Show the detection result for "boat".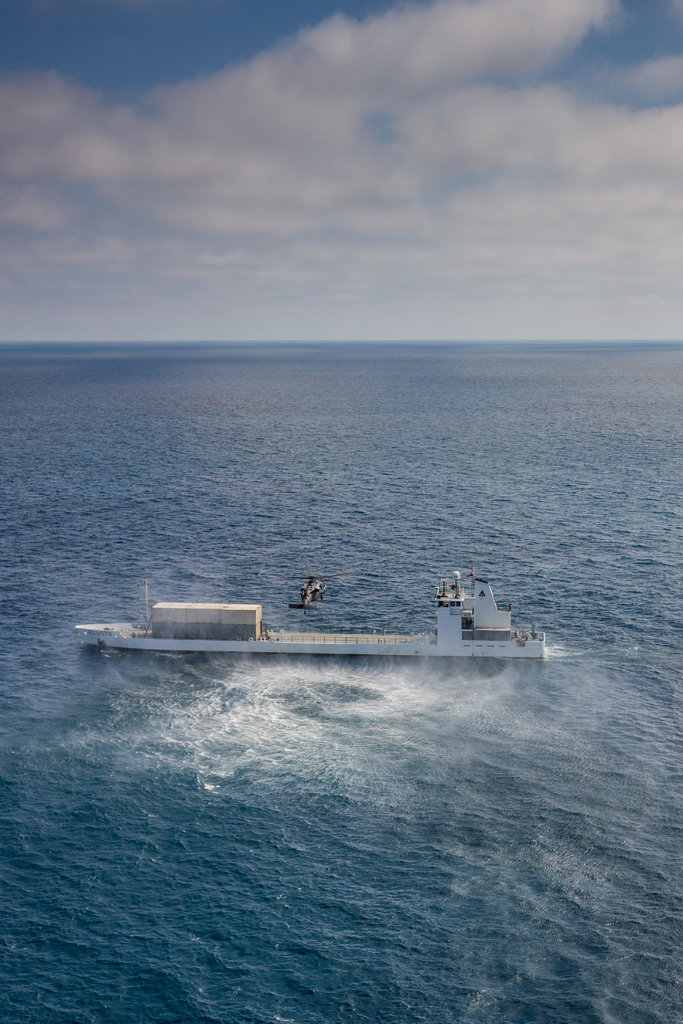
(left=78, top=573, right=594, bottom=682).
